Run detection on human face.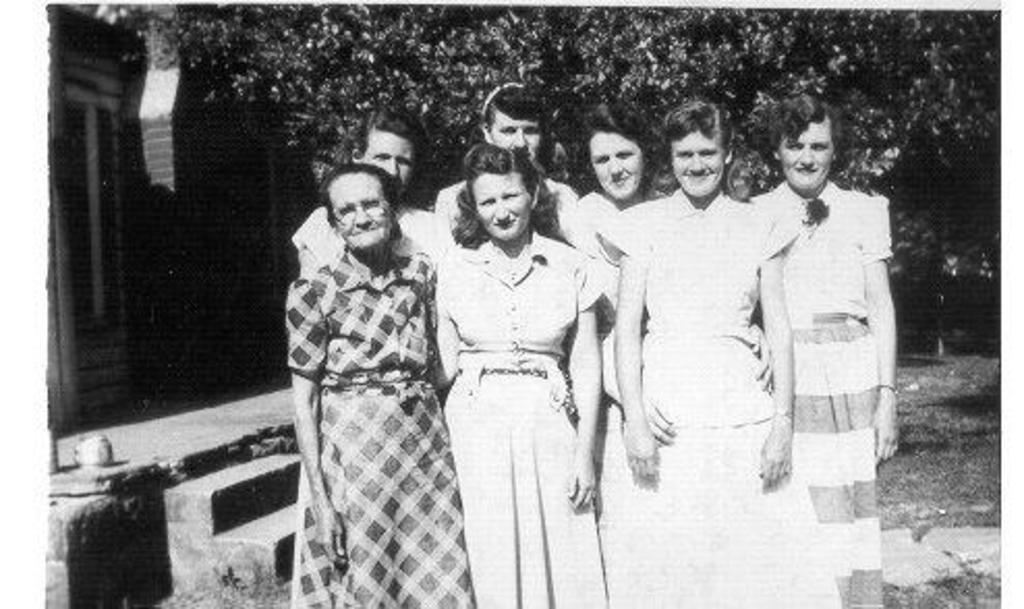
Result: 491/110/543/162.
